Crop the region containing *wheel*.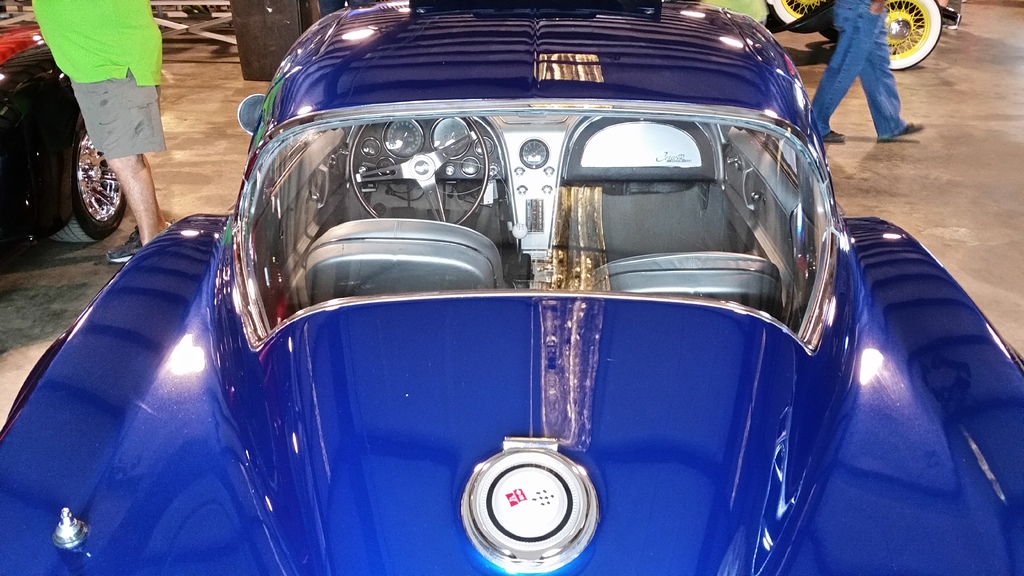
Crop region: locate(348, 109, 493, 232).
